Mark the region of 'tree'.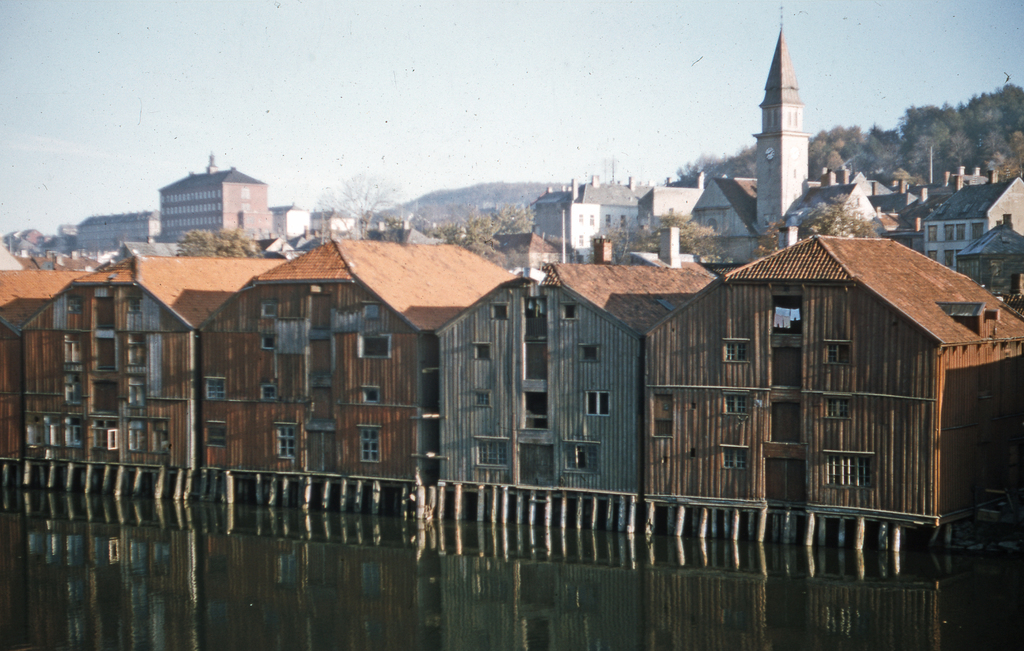
Region: [x1=627, y1=196, x2=717, y2=268].
